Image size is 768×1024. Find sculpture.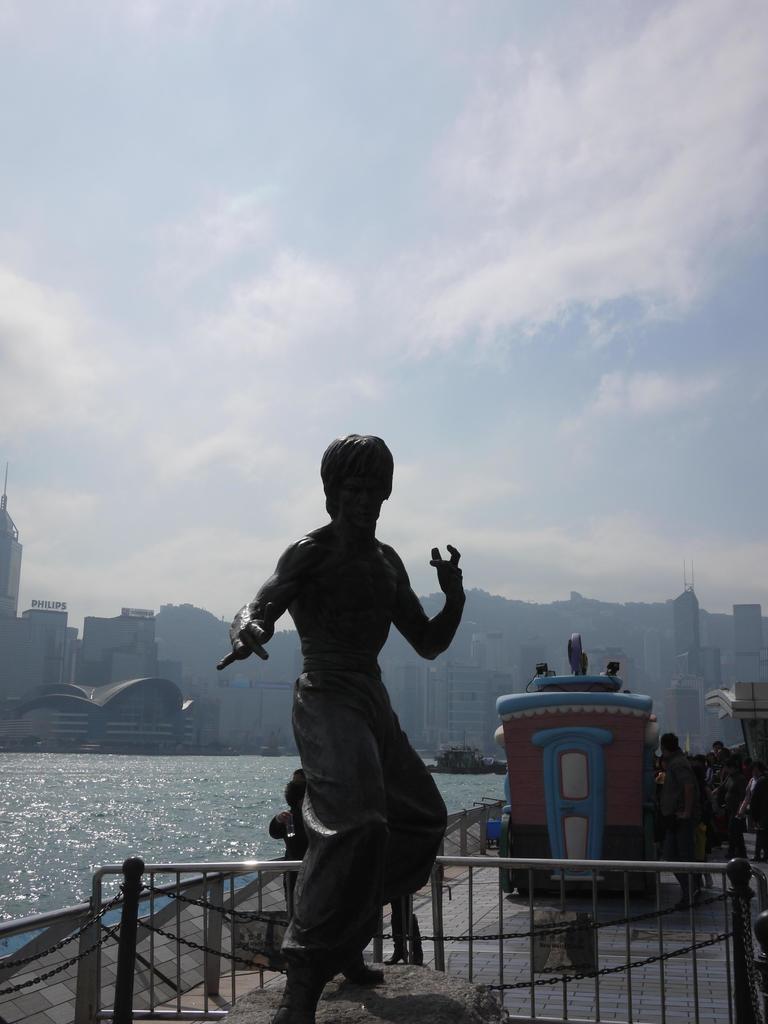
[left=212, top=435, right=479, bottom=1022].
